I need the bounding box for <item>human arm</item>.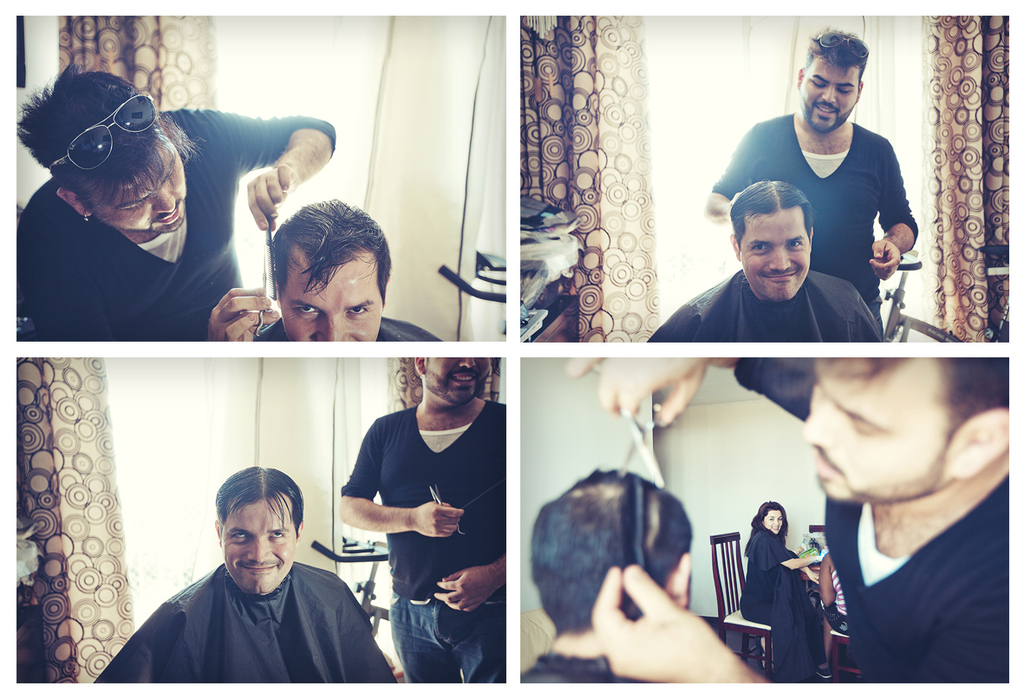
Here it is: [819, 551, 838, 606].
